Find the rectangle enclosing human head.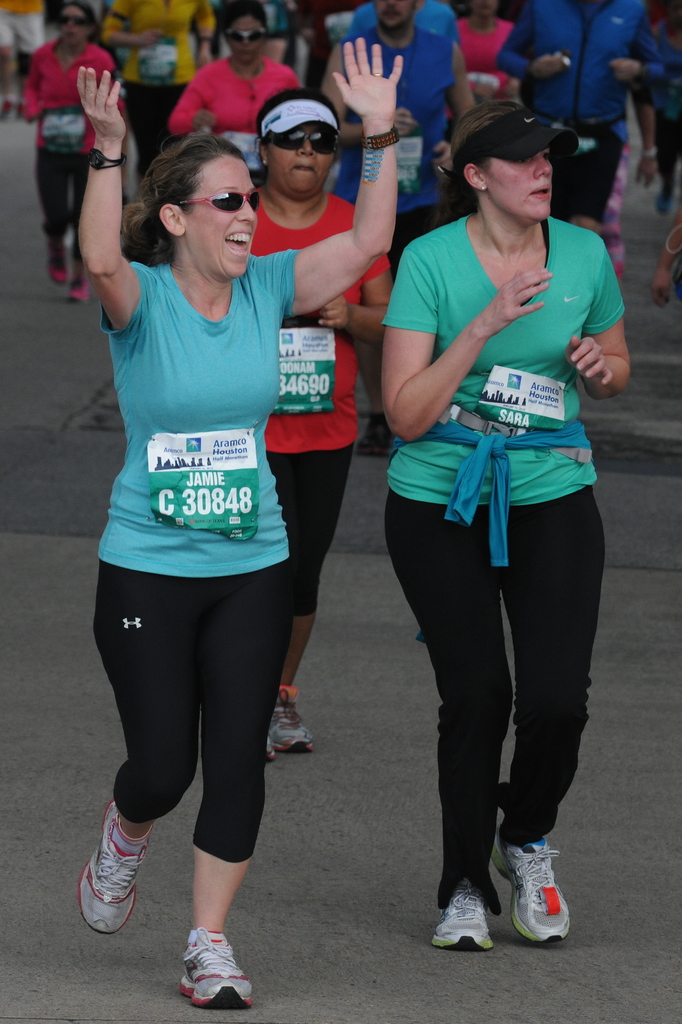
crop(207, 0, 272, 68).
